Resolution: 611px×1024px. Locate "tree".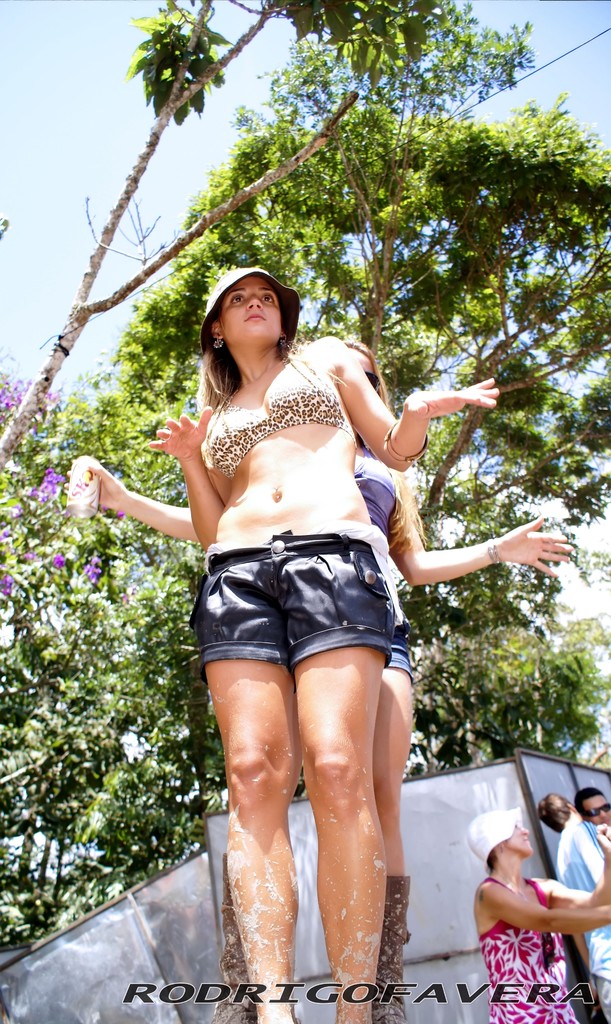
box=[0, 0, 456, 489].
